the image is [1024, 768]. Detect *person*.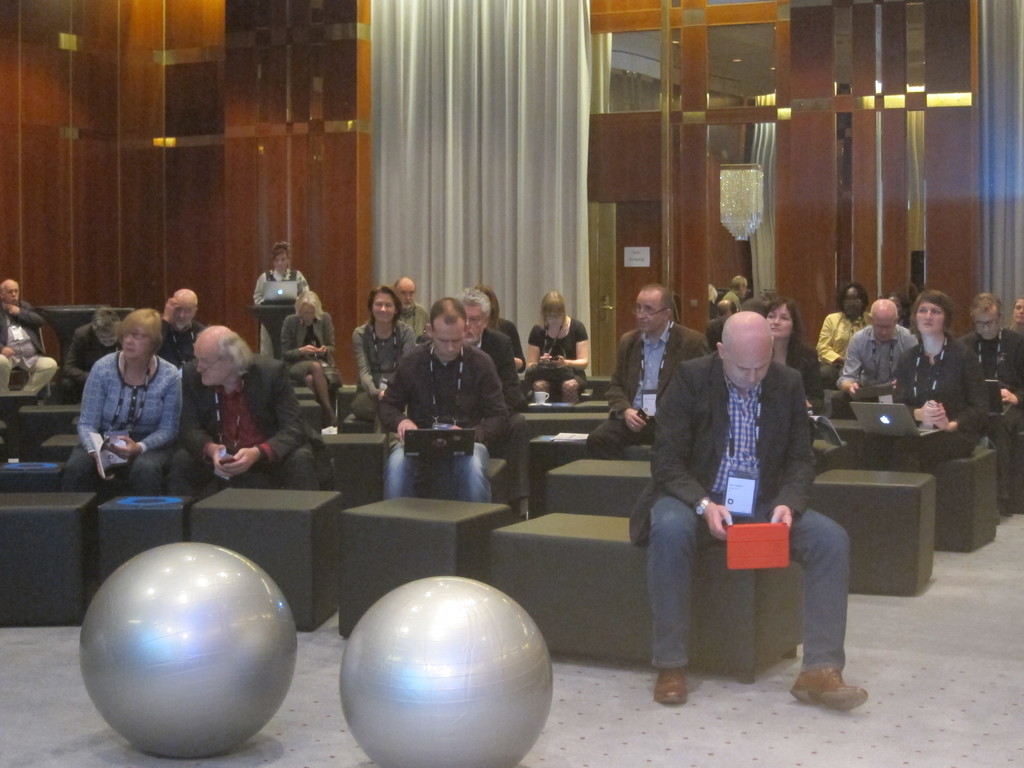
Detection: {"x1": 888, "y1": 292, "x2": 1008, "y2": 465}.
